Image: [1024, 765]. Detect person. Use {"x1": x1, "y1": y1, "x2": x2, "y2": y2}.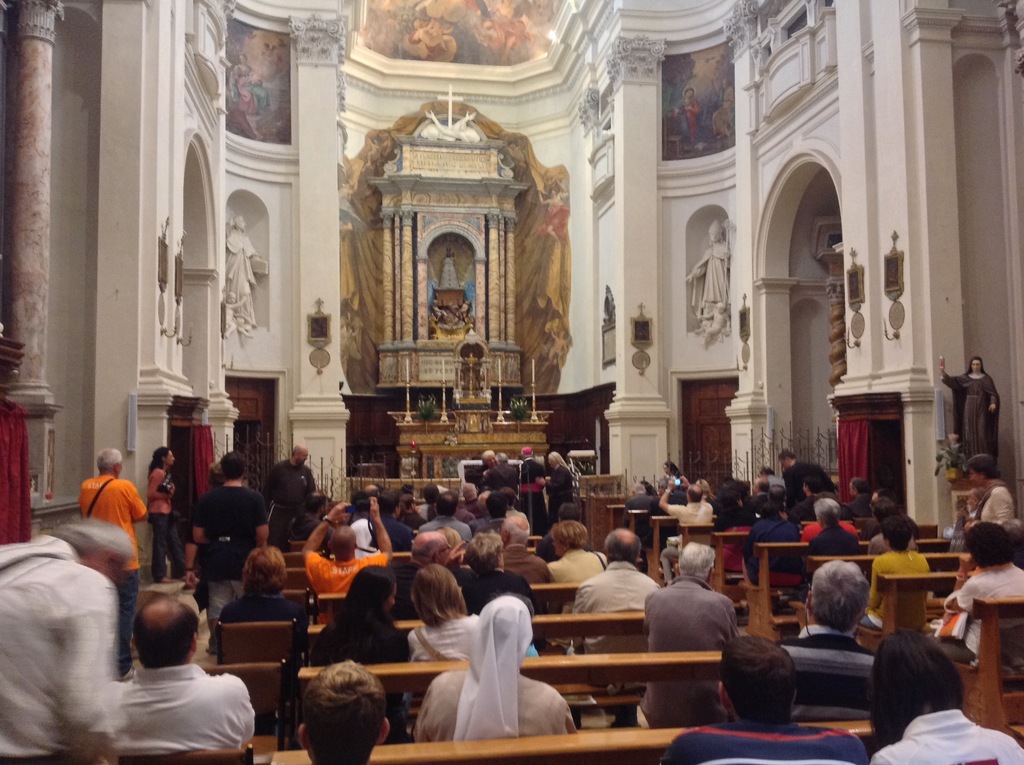
{"x1": 867, "y1": 514, "x2": 931, "y2": 629}.
